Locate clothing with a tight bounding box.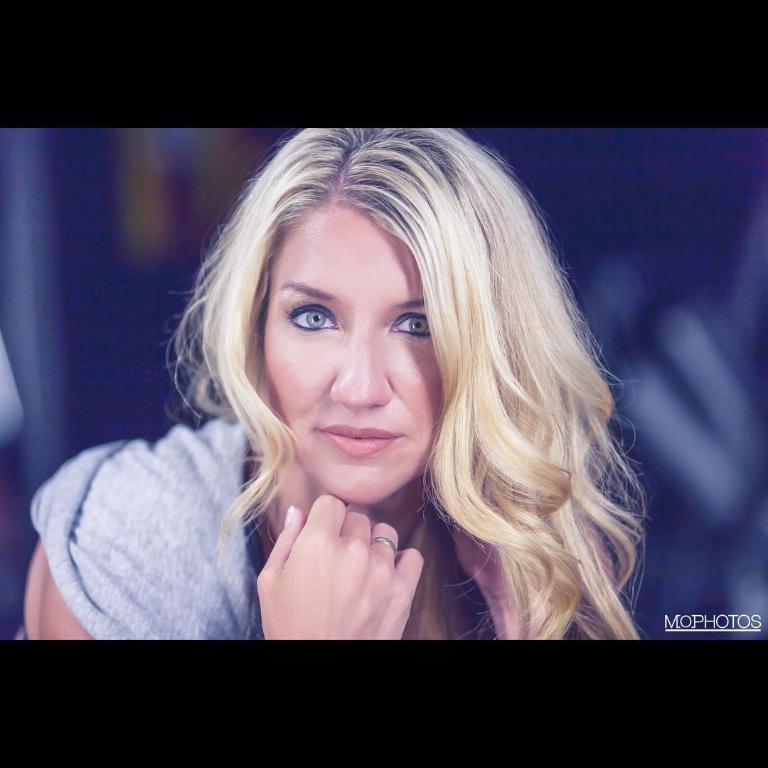
x1=31 y1=410 x2=274 y2=654.
